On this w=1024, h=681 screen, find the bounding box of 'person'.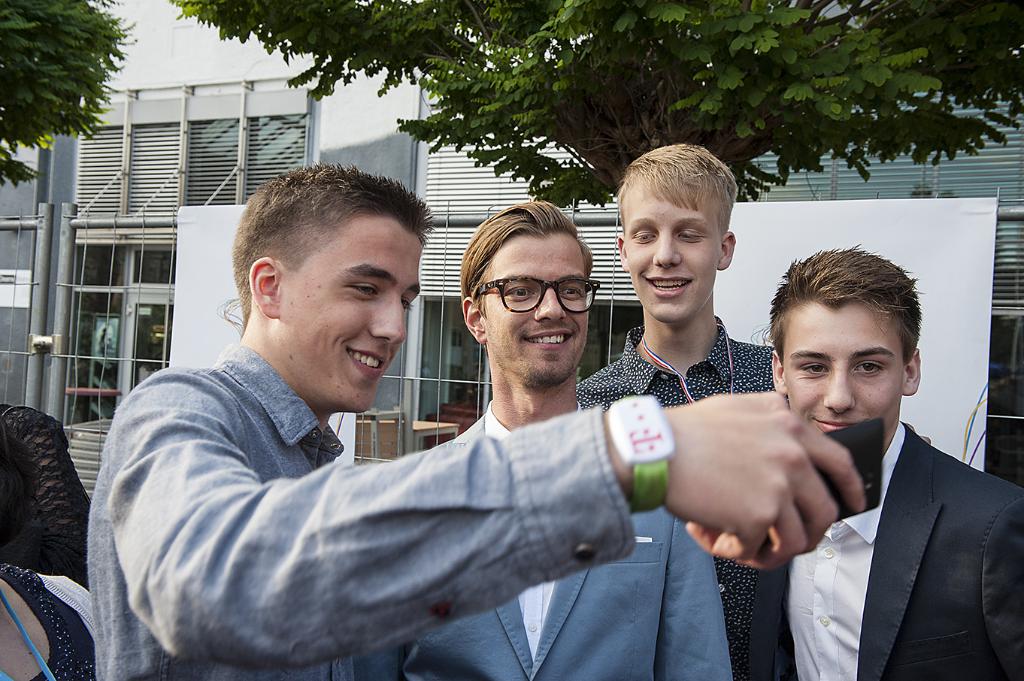
Bounding box: bbox=[571, 143, 783, 680].
